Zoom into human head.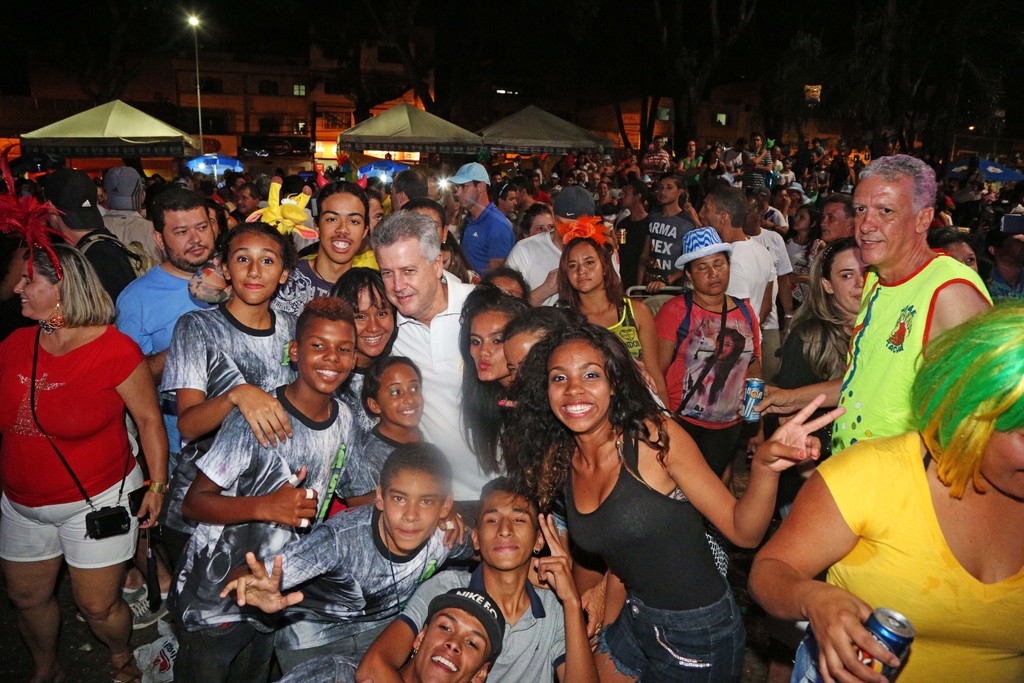
Zoom target: 311:188:362:263.
